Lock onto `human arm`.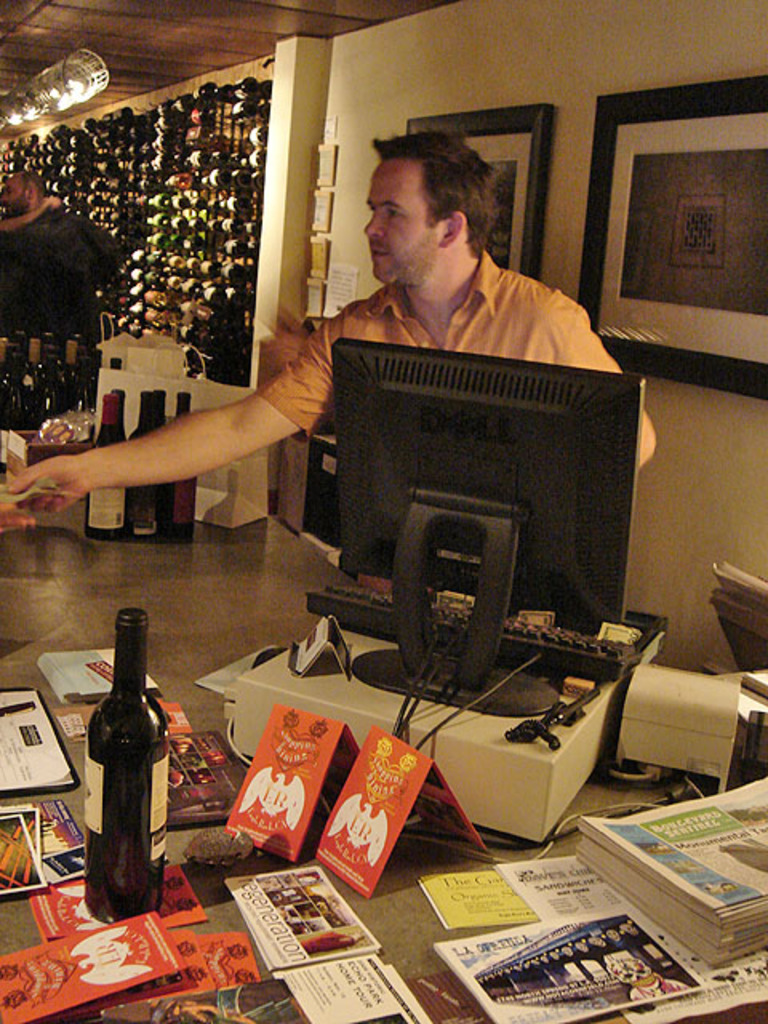
Locked: x1=550, y1=294, x2=664, y2=464.
